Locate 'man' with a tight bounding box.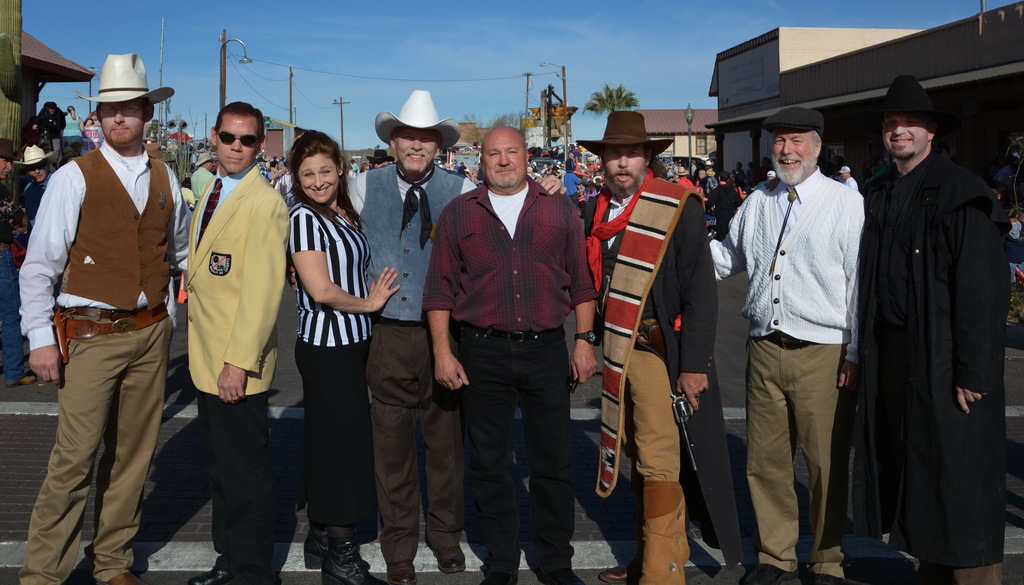
{"x1": 562, "y1": 166, "x2": 580, "y2": 206}.
